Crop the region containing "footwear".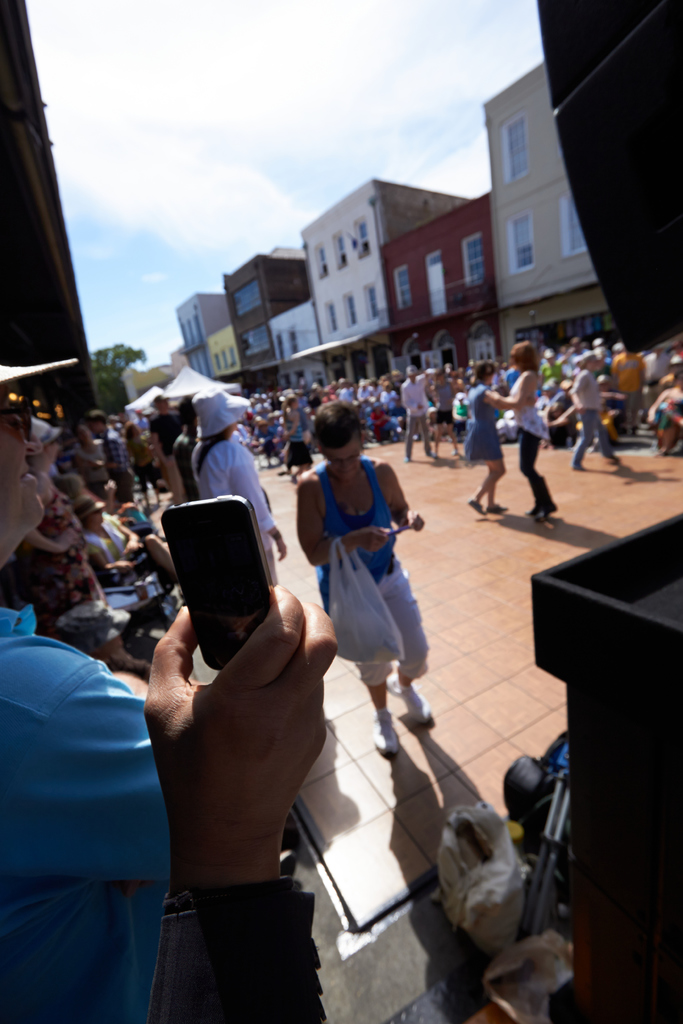
Crop region: box(429, 455, 441, 466).
